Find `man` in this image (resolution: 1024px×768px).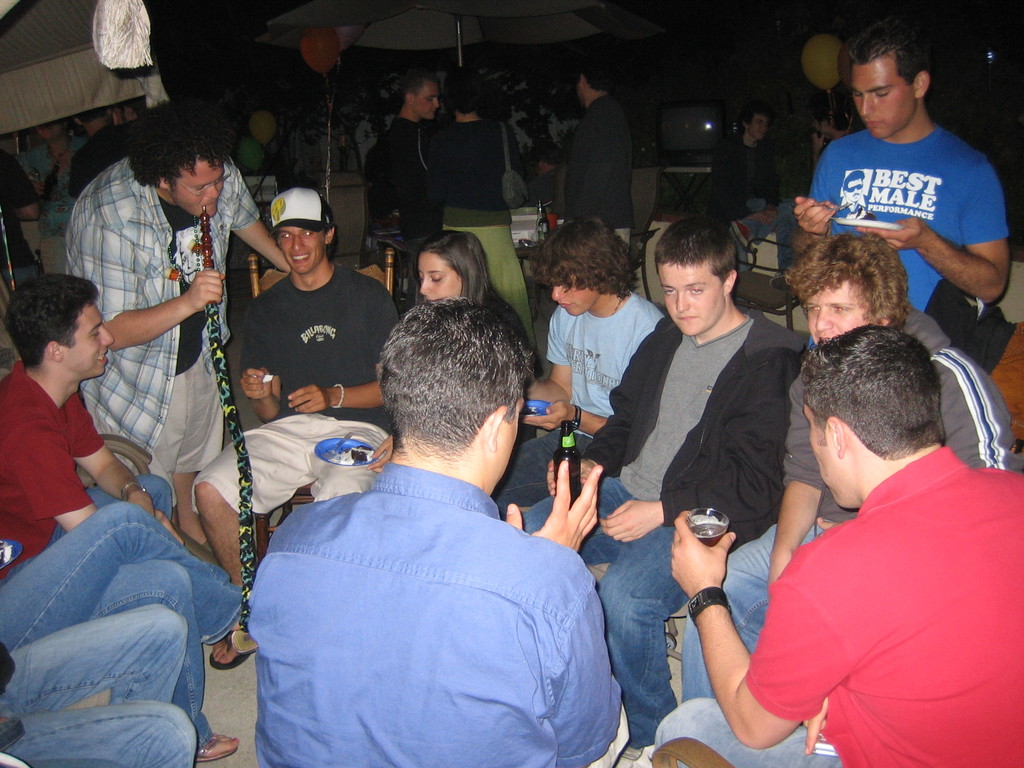
{"x1": 564, "y1": 64, "x2": 637, "y2": 256}.
